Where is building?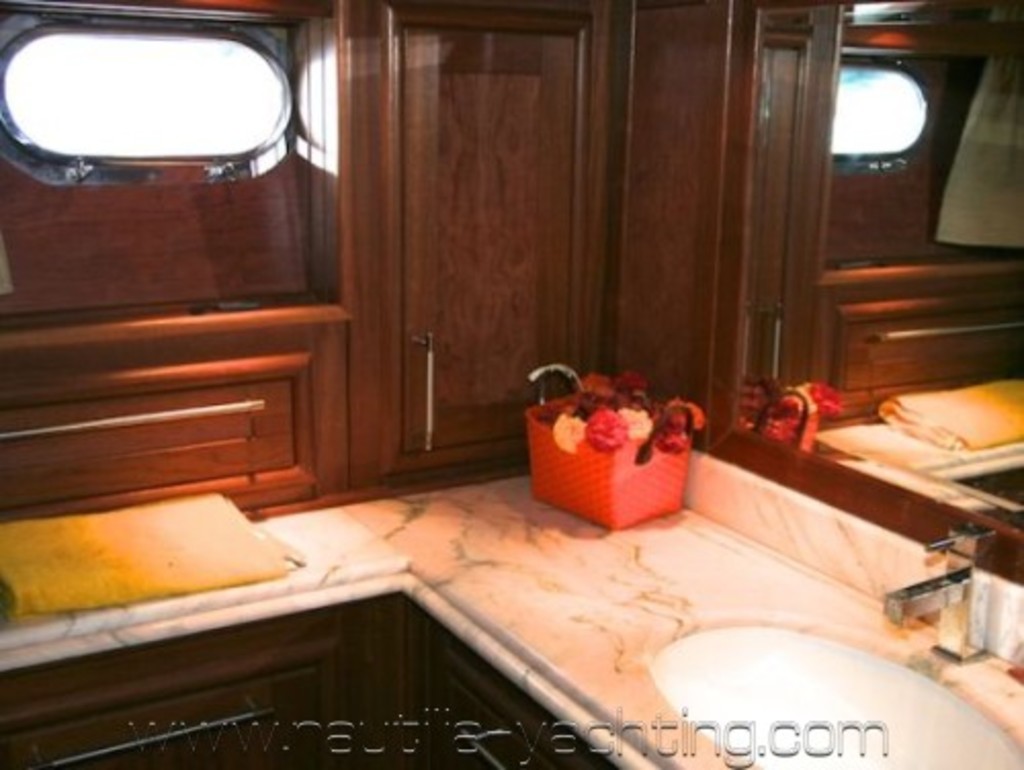
BBox(0, 0, 1022, 768).
